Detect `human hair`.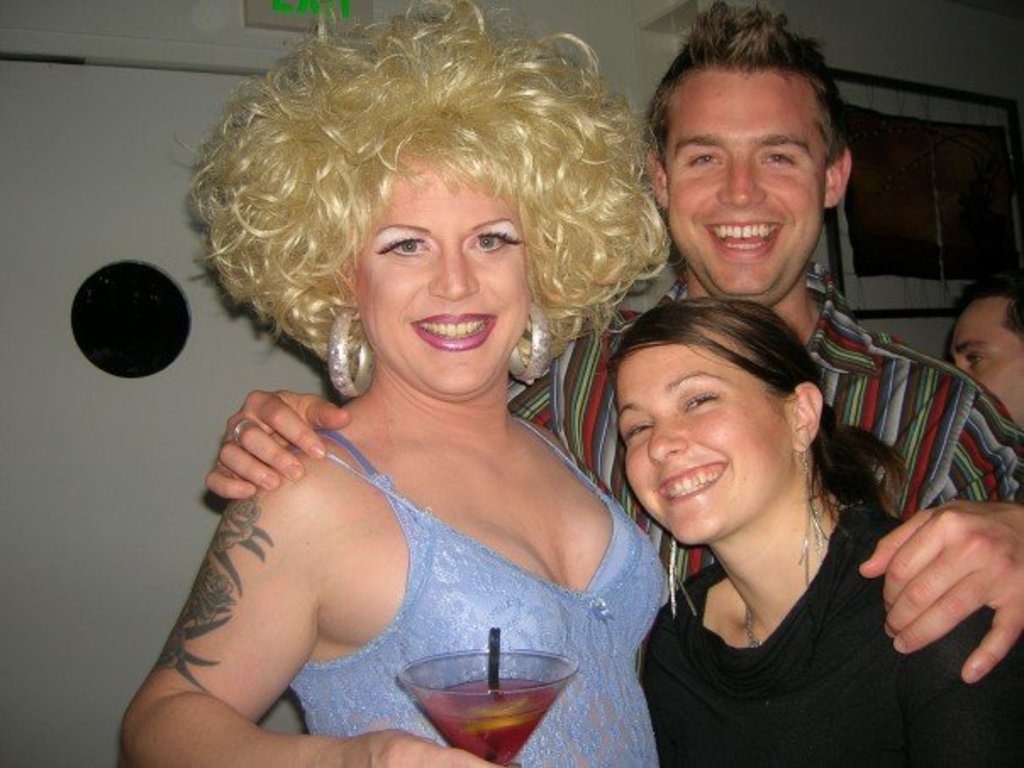
Detected at pyautogui.locateOnScreen(212, 12, 632, 400).
